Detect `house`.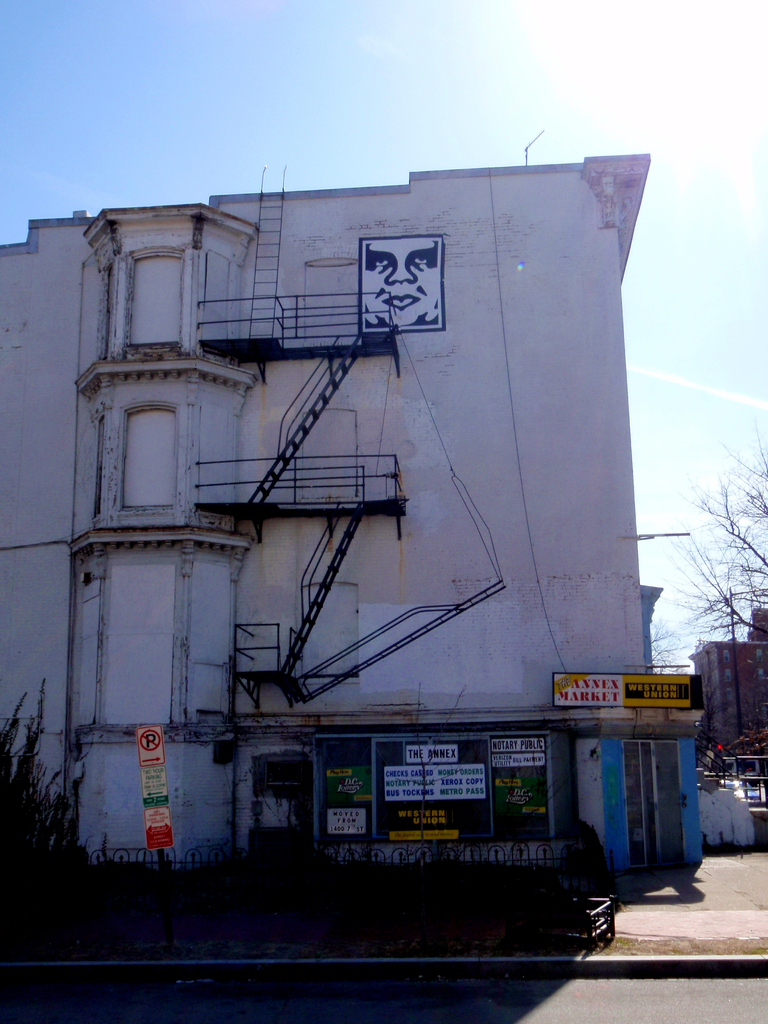
Detected at [42, 95, 706, 916].
